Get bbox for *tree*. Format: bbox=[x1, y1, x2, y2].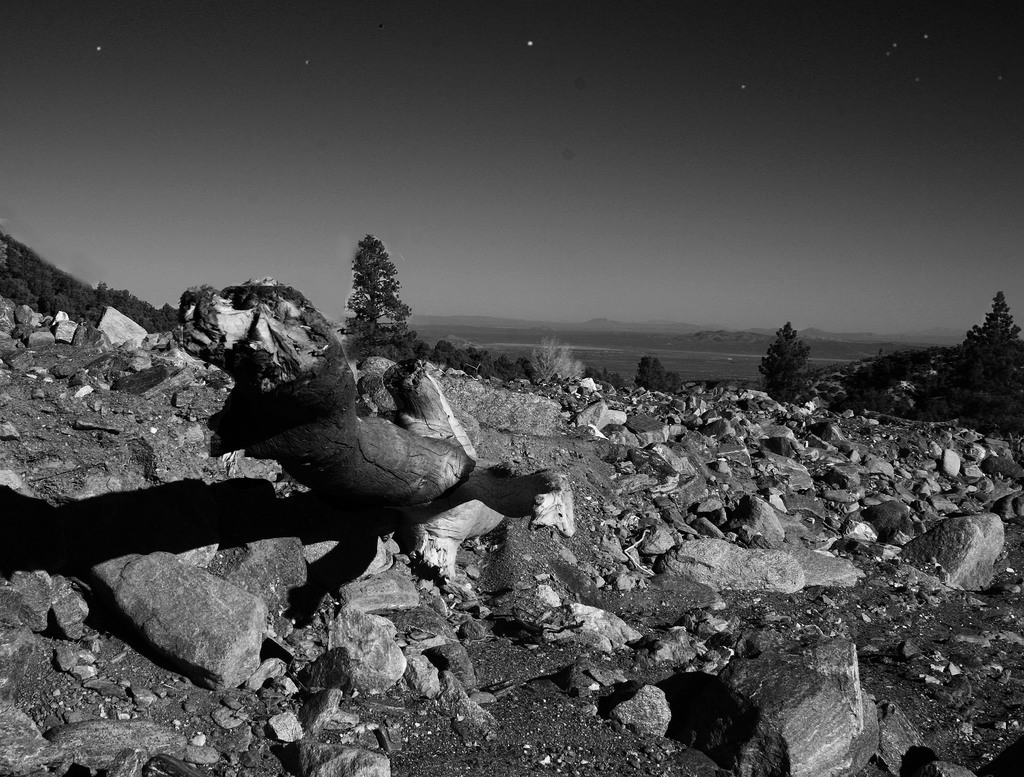
bbox=[948, 292, 1023, 427].
